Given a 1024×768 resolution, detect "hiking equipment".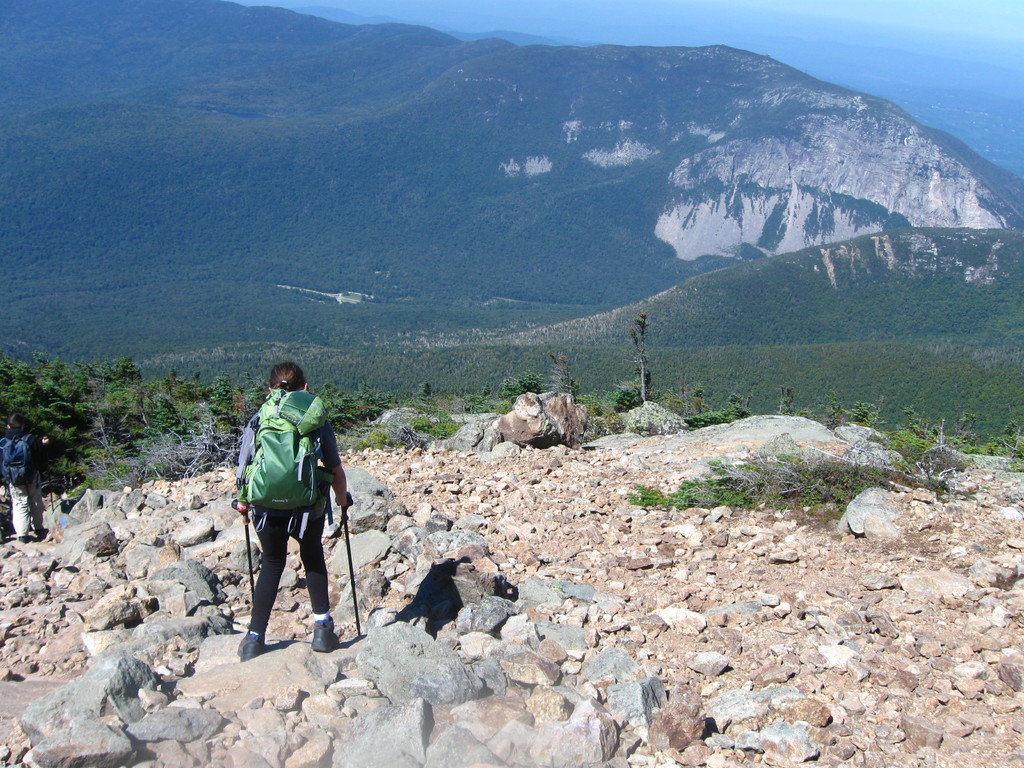
[left=342, top=497, right=361, bottom=632].
